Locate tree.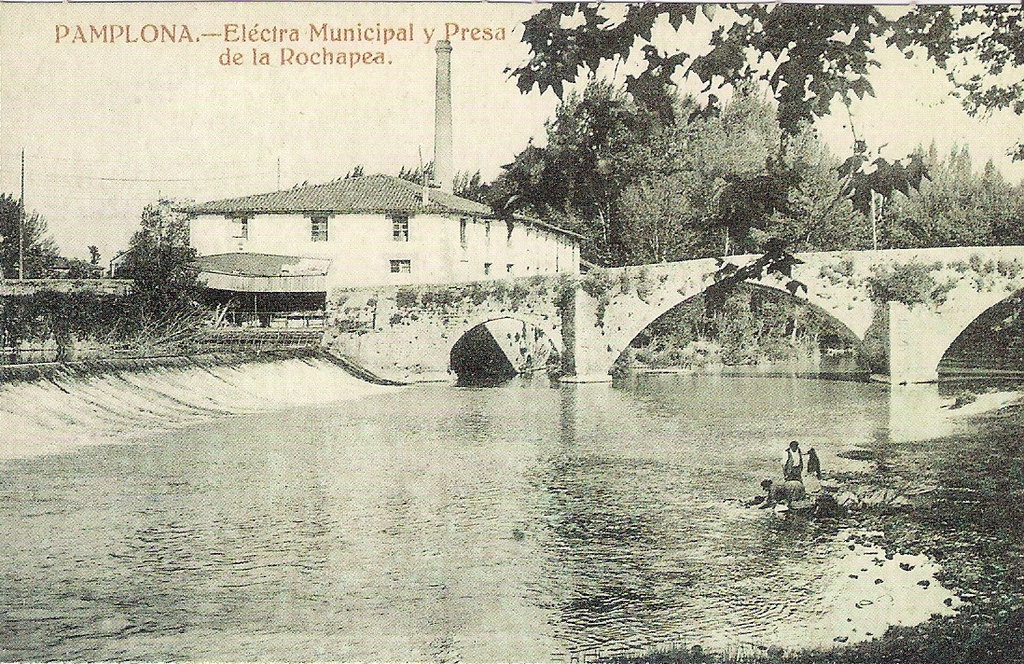
Bounding box: x1=395 y1=159 x2=443 y2=188.
